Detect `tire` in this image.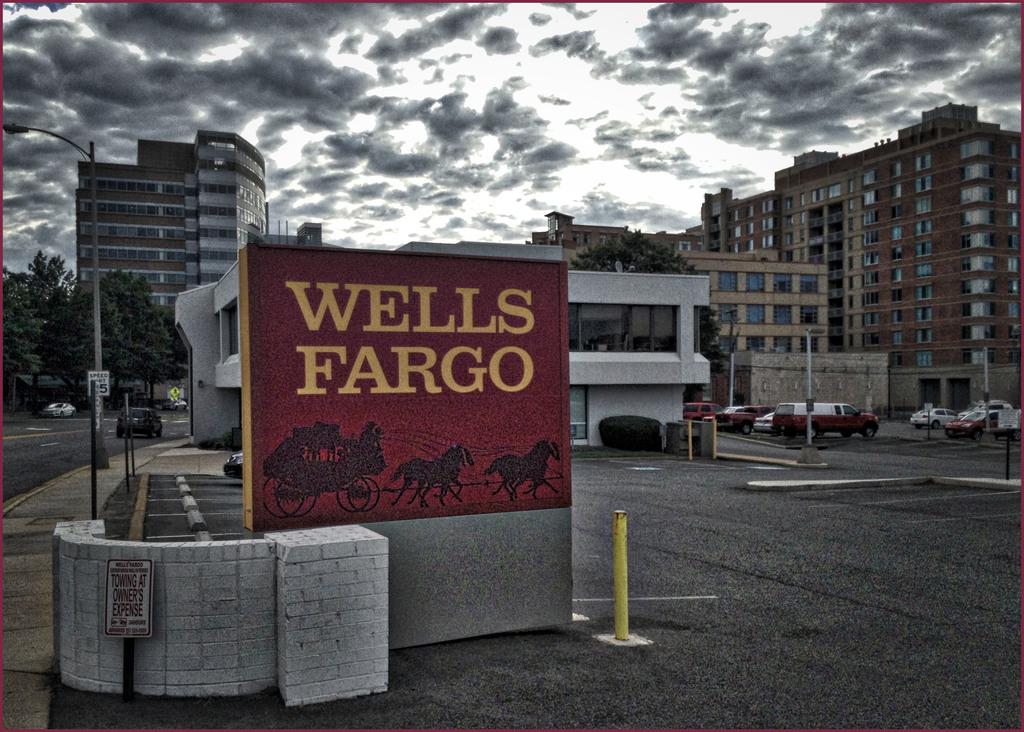
Detection: bbox=(863, 427, 876, 437).
